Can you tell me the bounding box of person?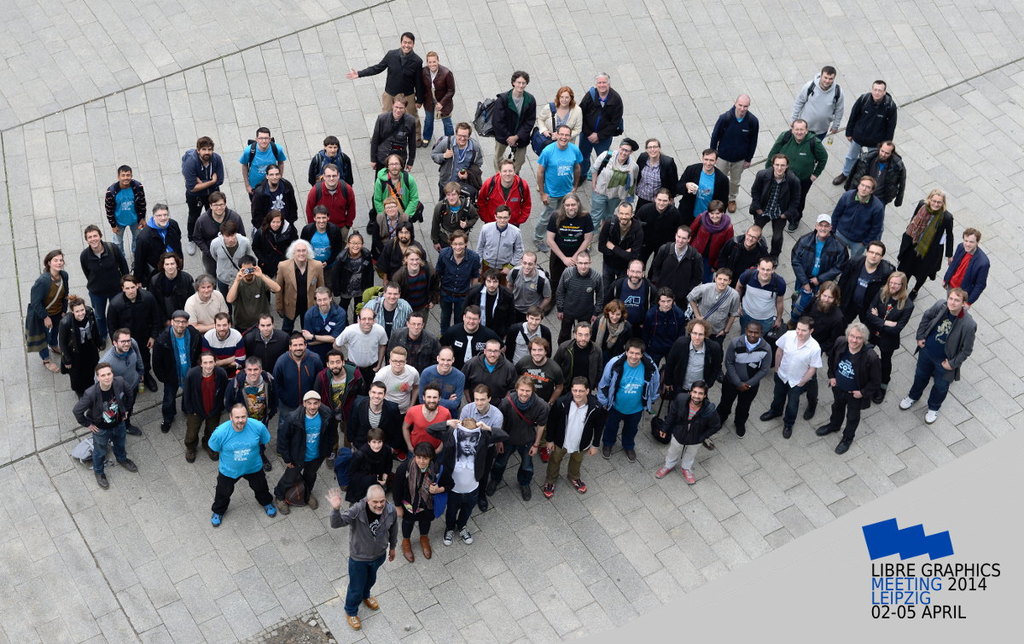
[left=416, top=46, right=457, bottom=143].
